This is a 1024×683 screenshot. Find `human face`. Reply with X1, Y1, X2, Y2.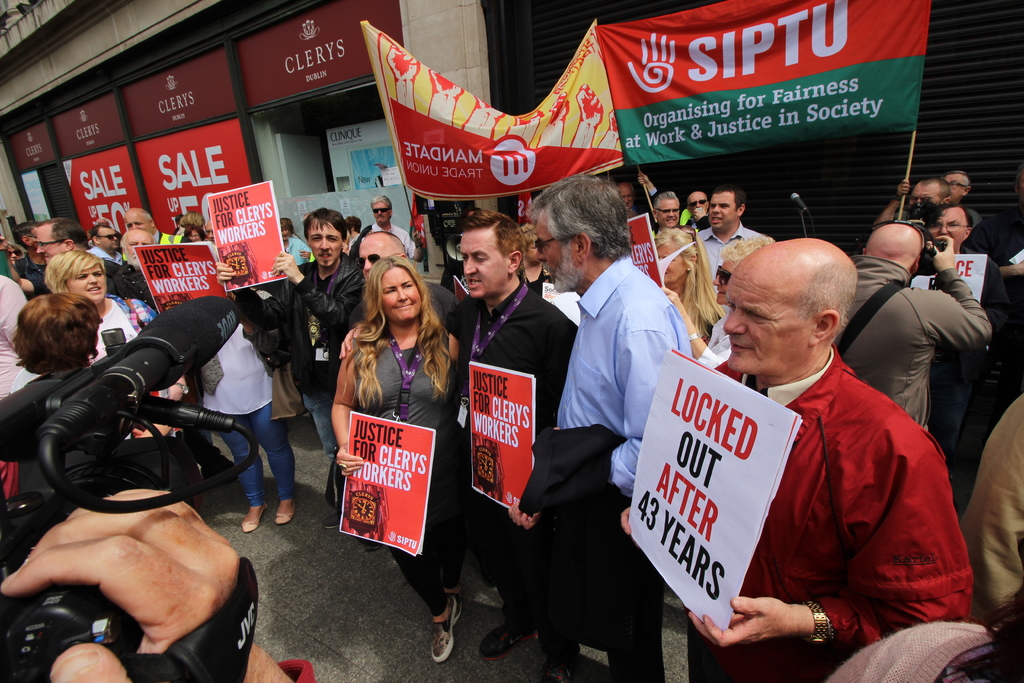
654, 242, 689, 284.
